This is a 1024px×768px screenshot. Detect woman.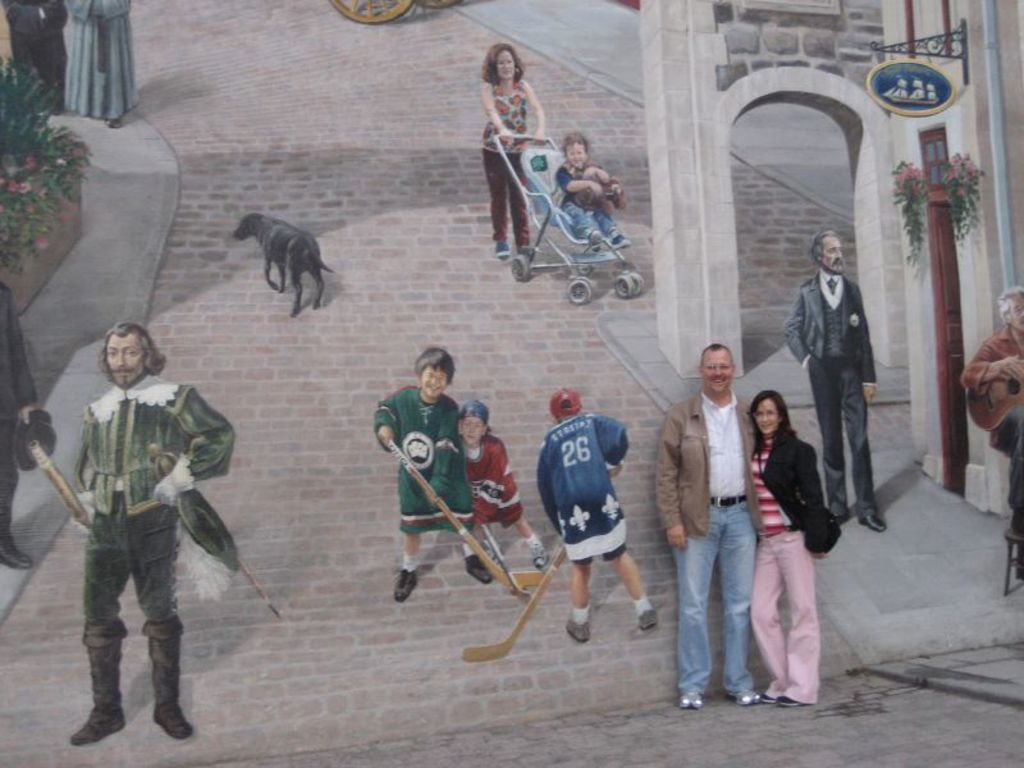
(x1=742, y1=369, x2=842, y2=712).
